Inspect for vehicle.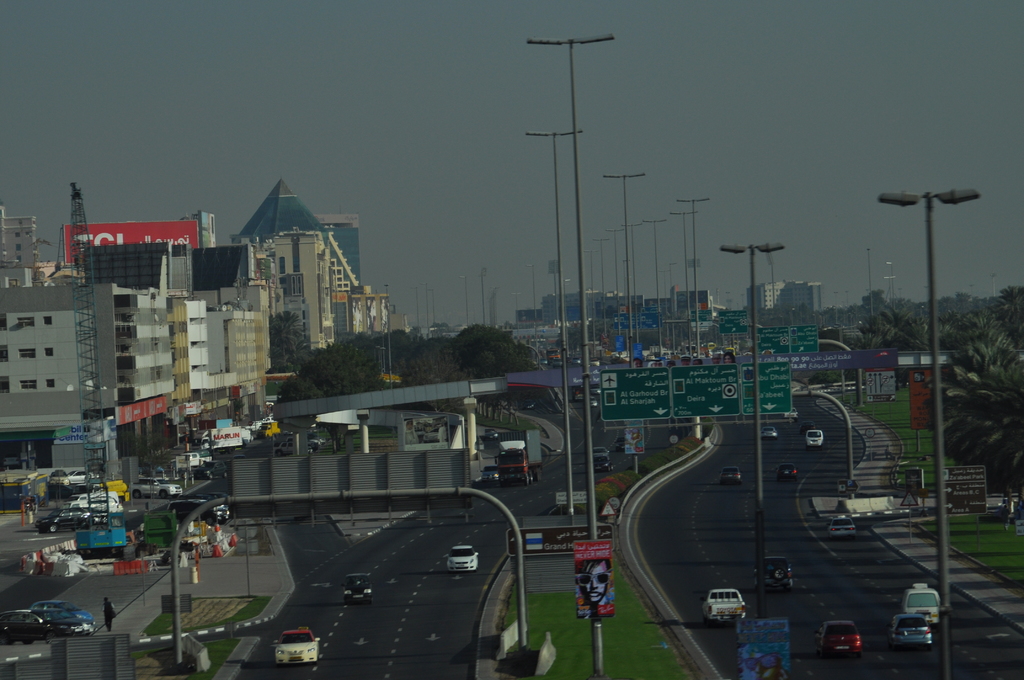
Inspection: 747:551:817:595.
